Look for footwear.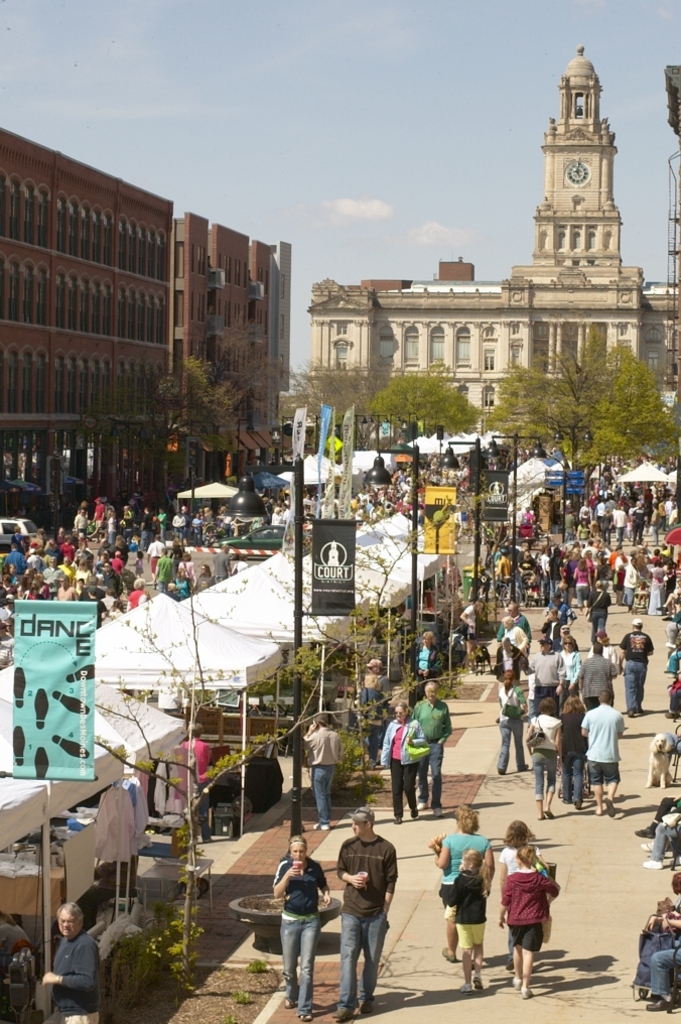
Found: (520, 988, 531, 1000).
